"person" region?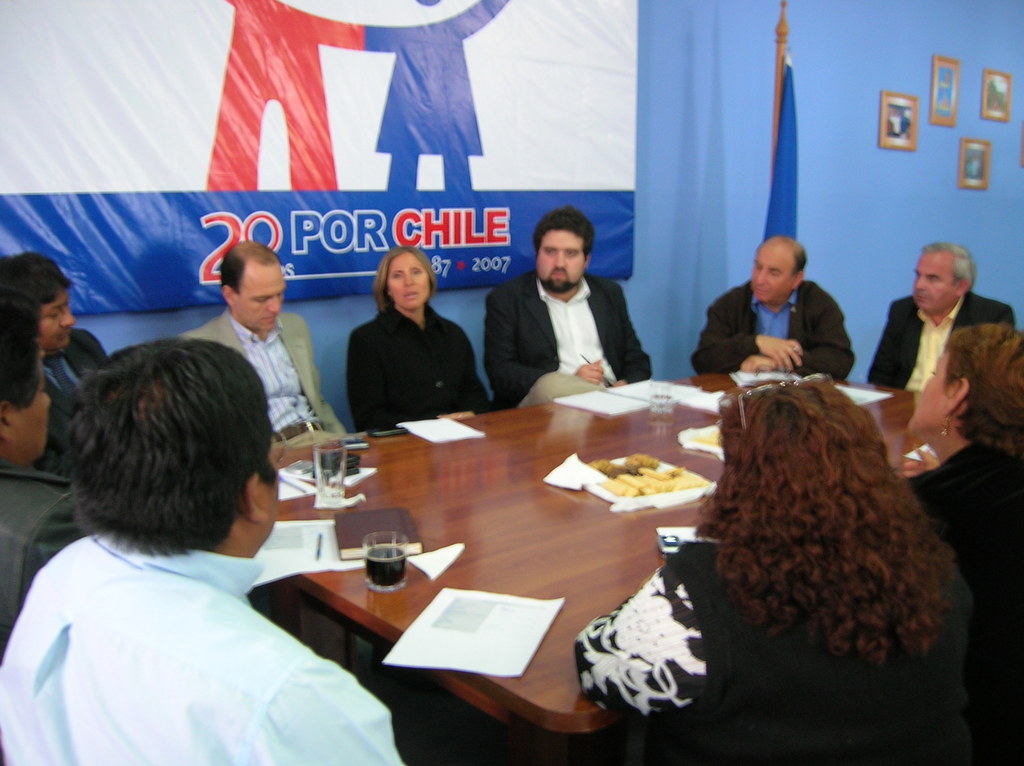
(488,203,659,411)
